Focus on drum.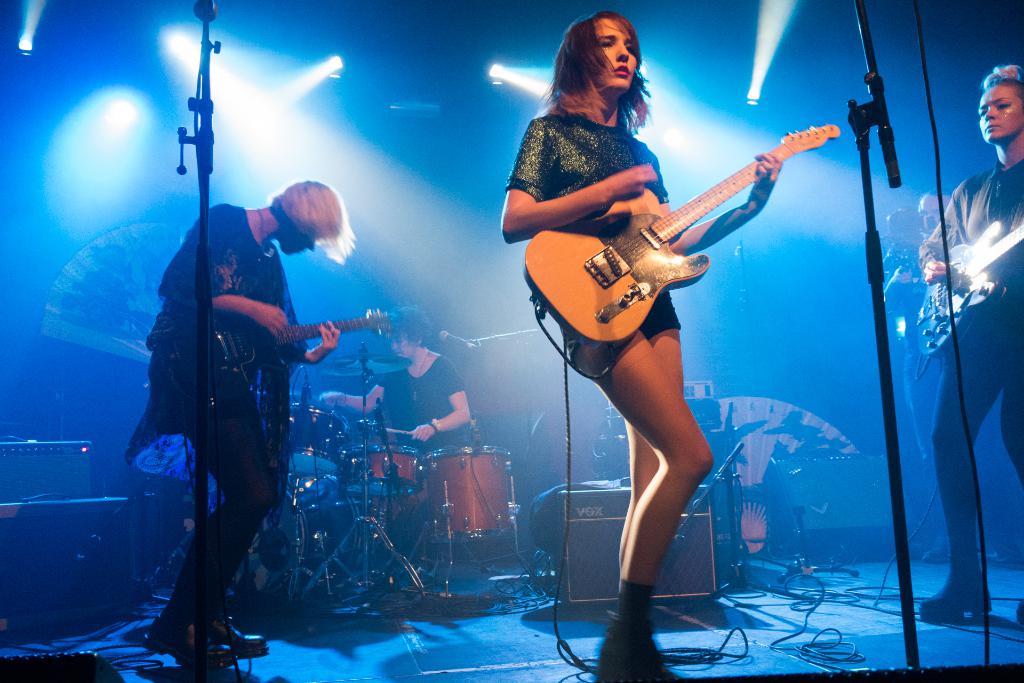
Focused at detection(424, 445, 511, 543).
